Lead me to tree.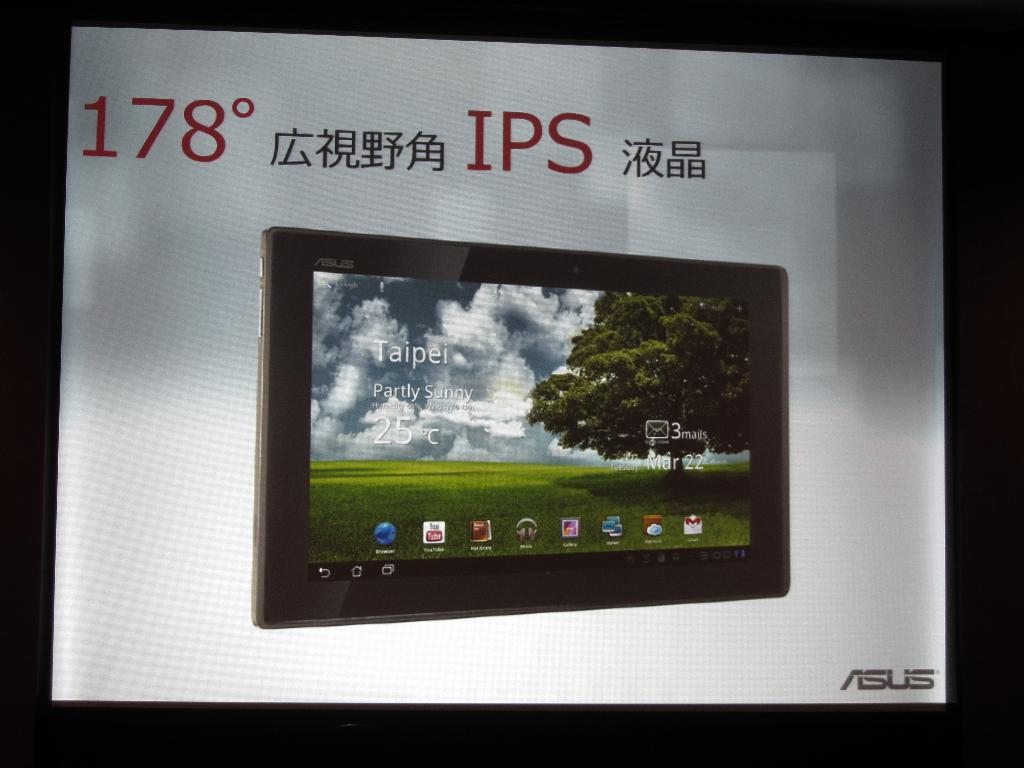
Lead to 530/288/755/479.
